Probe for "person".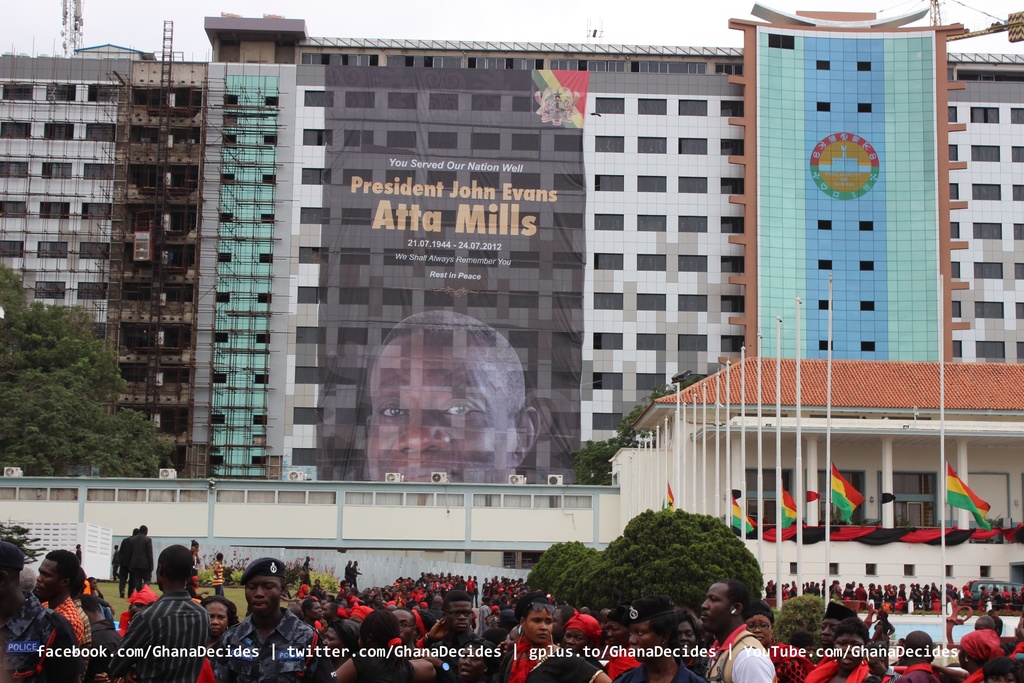
Probe result: locate(862, 636, 899, 682).
